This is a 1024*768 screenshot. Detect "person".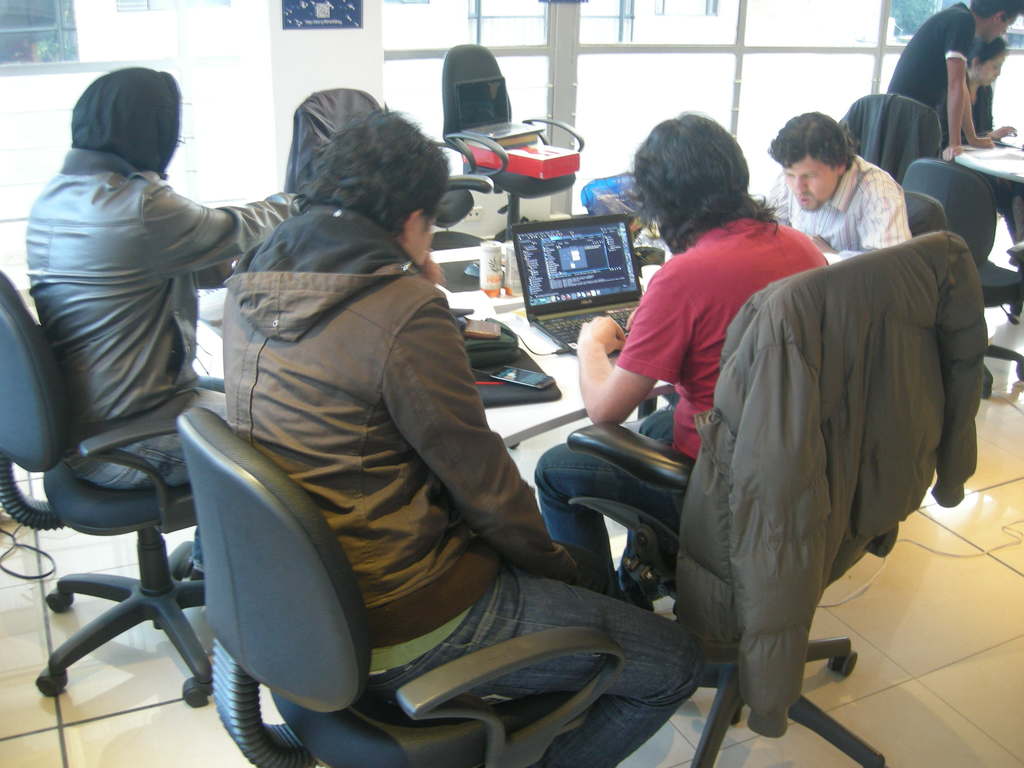
region(881, 0, 1023, 161).
